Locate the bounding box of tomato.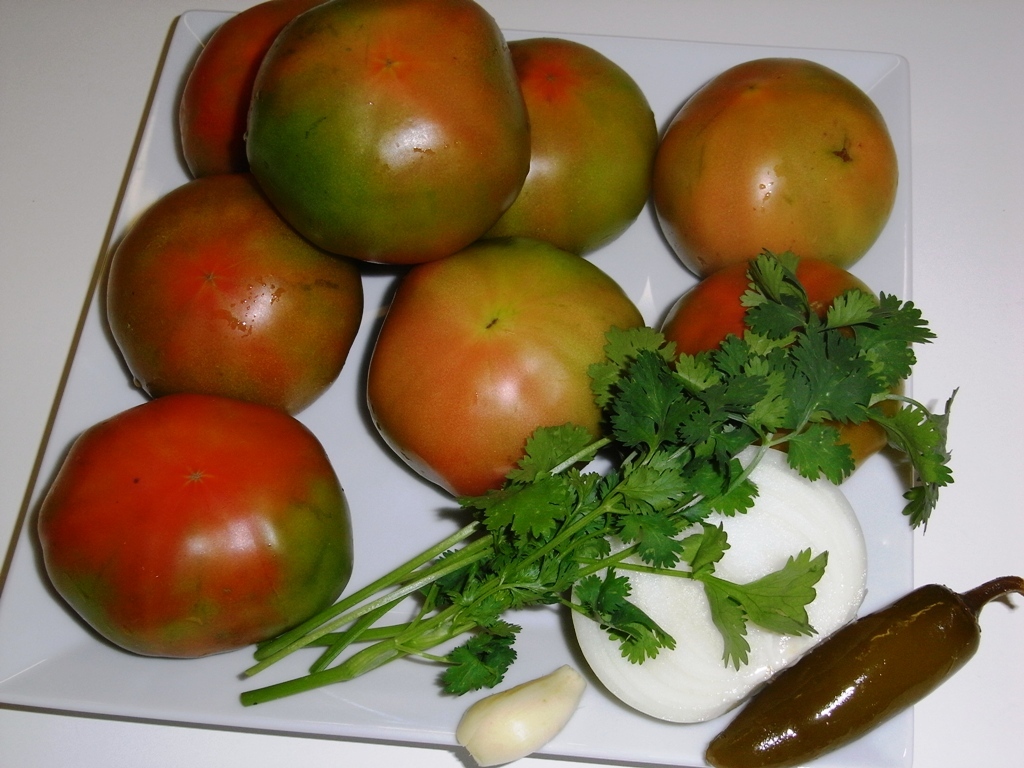
Bounding box: {"left": 39, "top": 397, "right": 350, "bottom": 669}.
